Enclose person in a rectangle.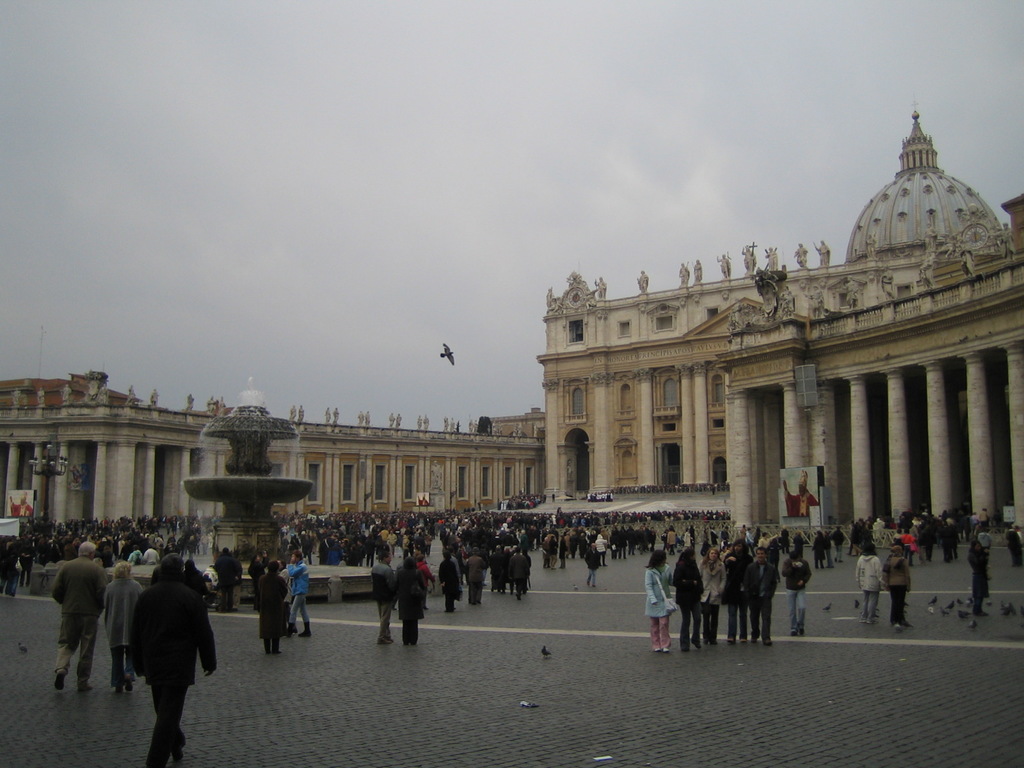
select_region(58, 380, 70, 409).
